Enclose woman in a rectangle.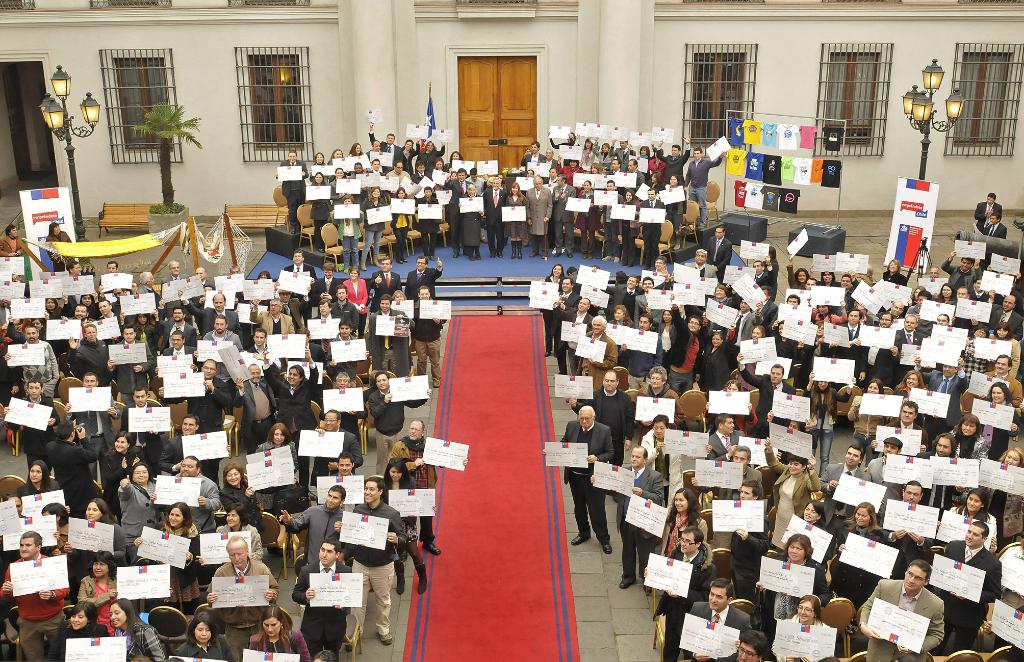
region(384, 456, 440, 597).
